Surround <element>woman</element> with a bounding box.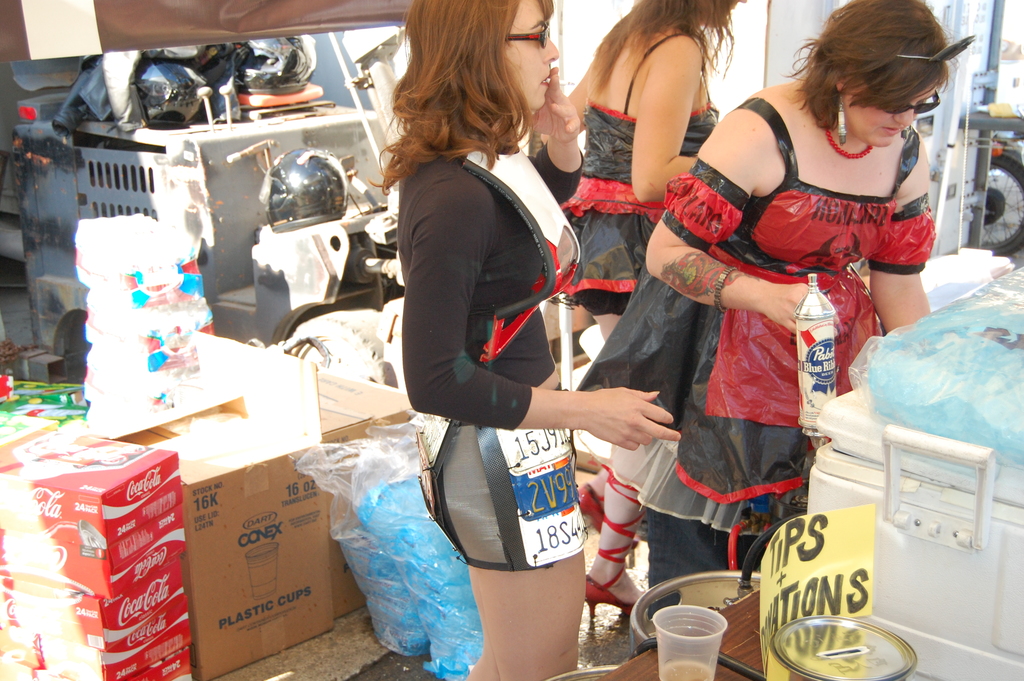
select_region(540, 1, 747, 617).
